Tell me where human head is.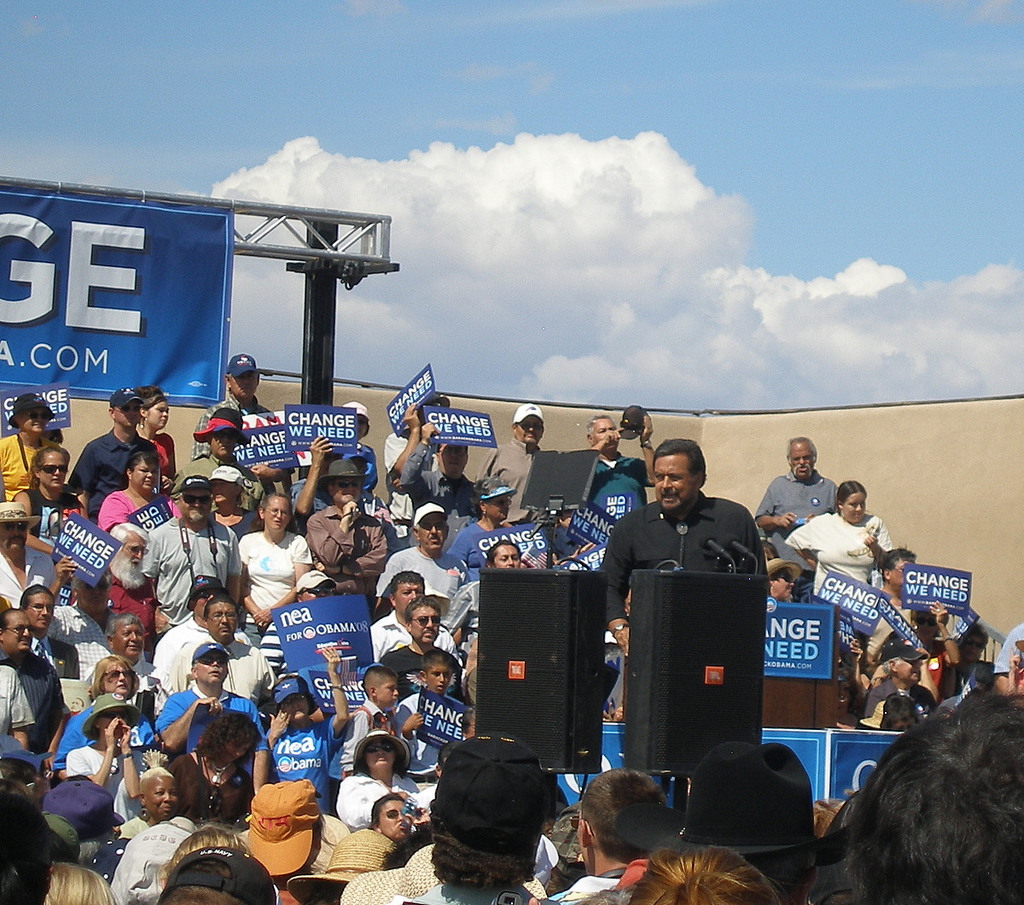
human head is at rect(90, 689, 131, 745).
